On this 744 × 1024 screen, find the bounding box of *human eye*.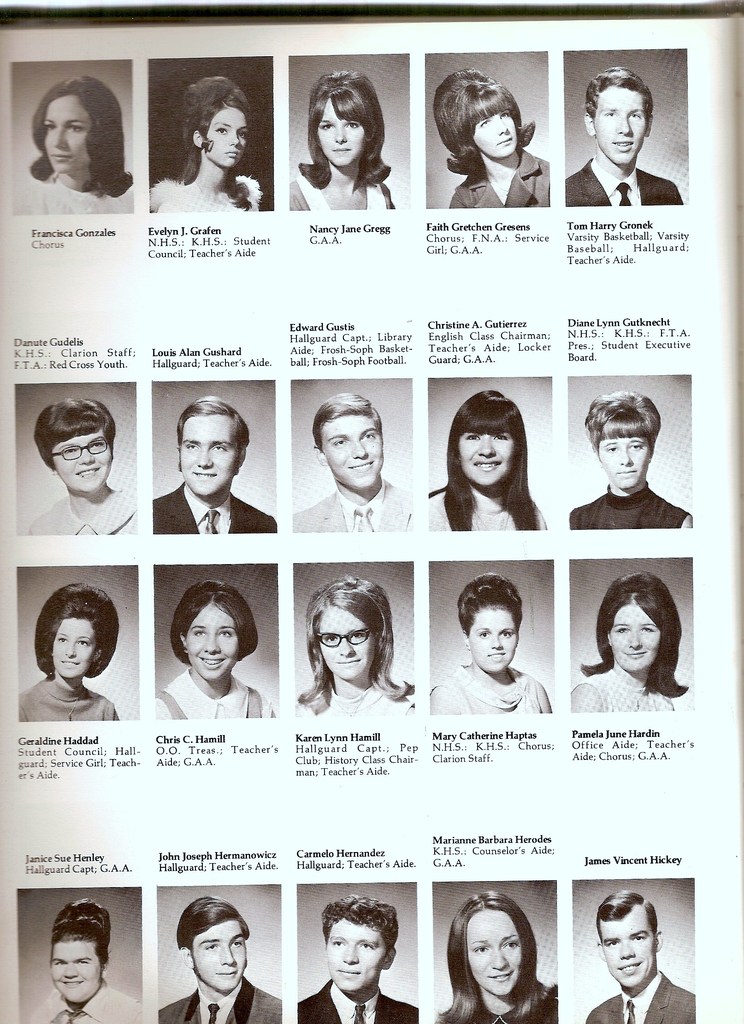
Bounding box: box=[331, 438, 347, 449].
